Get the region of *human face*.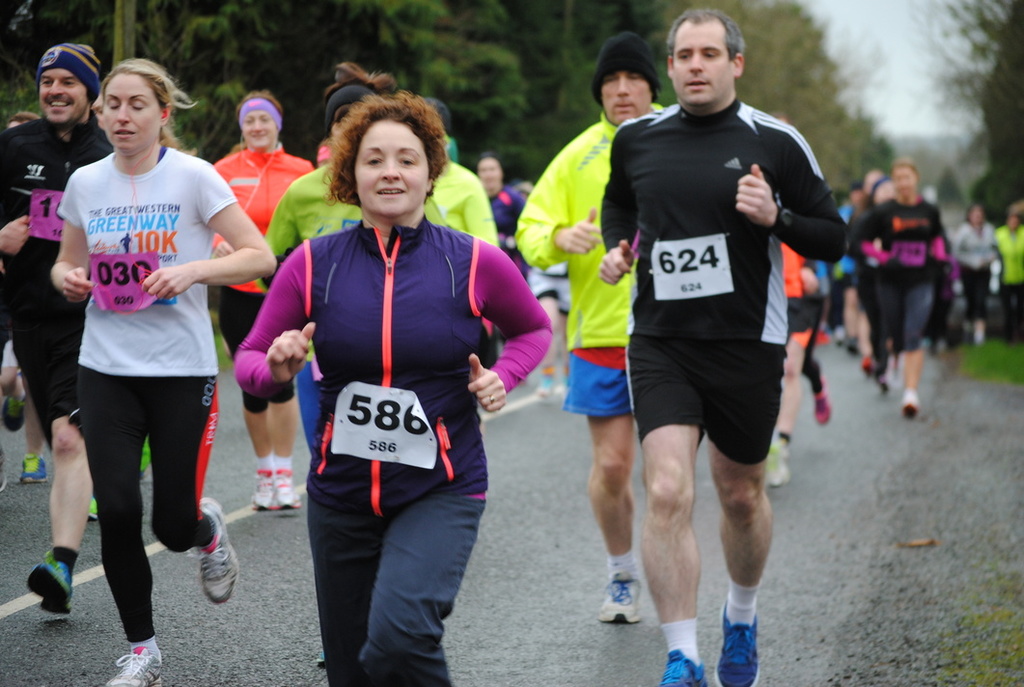
{"x1": 589, "y1": 68, "x2": 659, "y2": 122}.
